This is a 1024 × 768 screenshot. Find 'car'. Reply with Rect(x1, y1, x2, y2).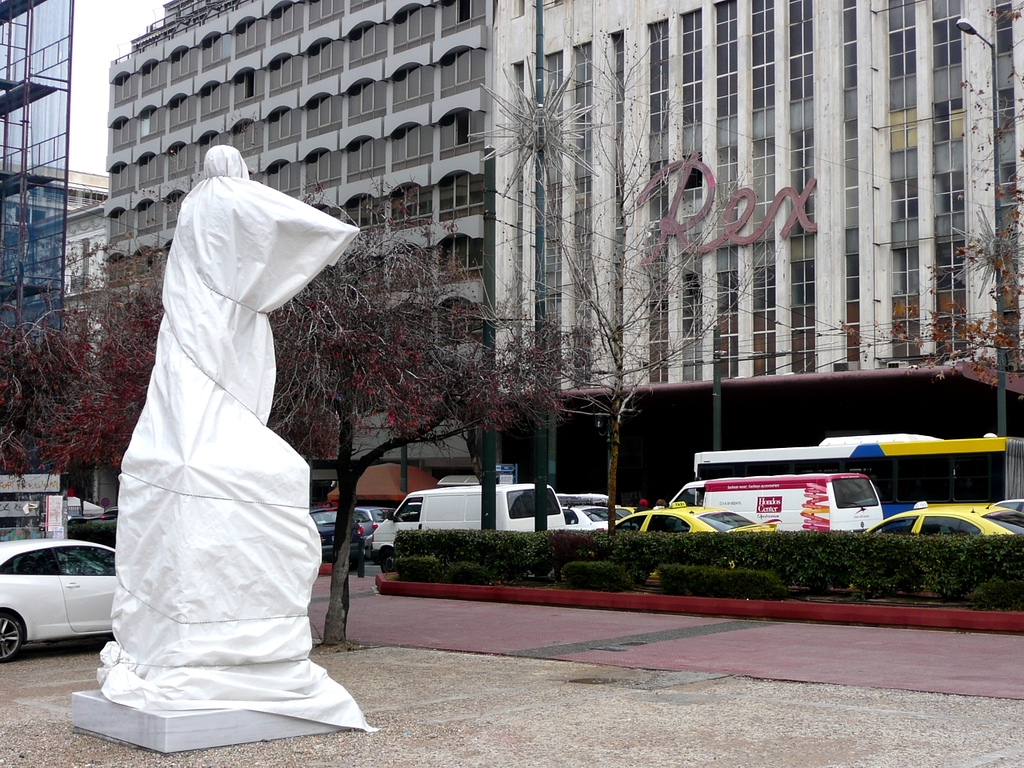
Rect(611, 500, 778, 578).
